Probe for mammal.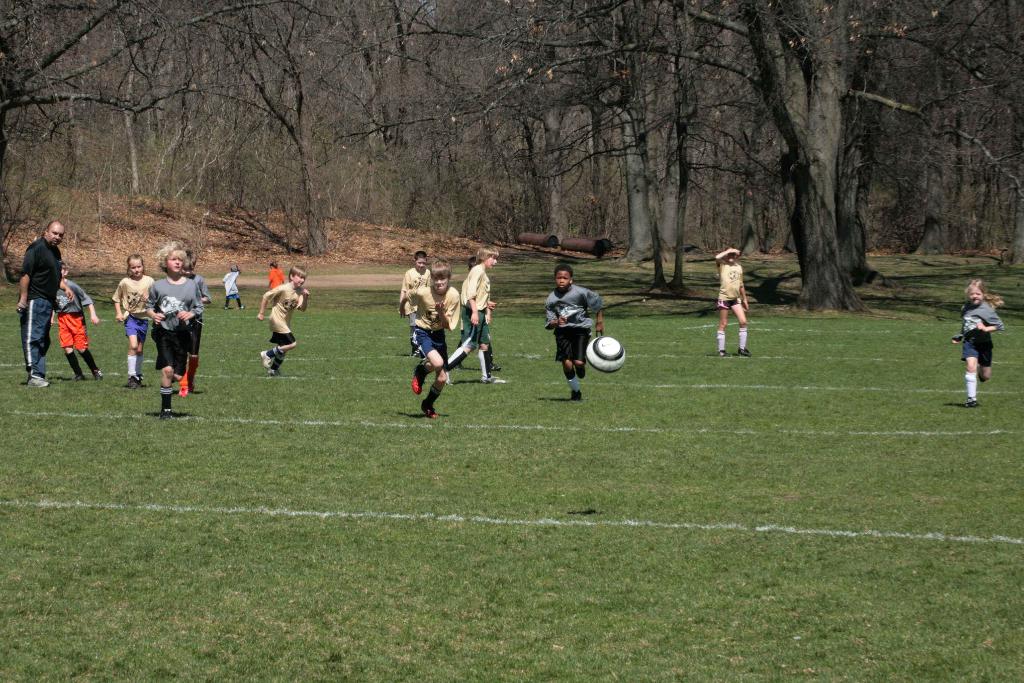
Probe result: {"x1": 111, "y1": 254, "x2": 154, "y2": 388}.
